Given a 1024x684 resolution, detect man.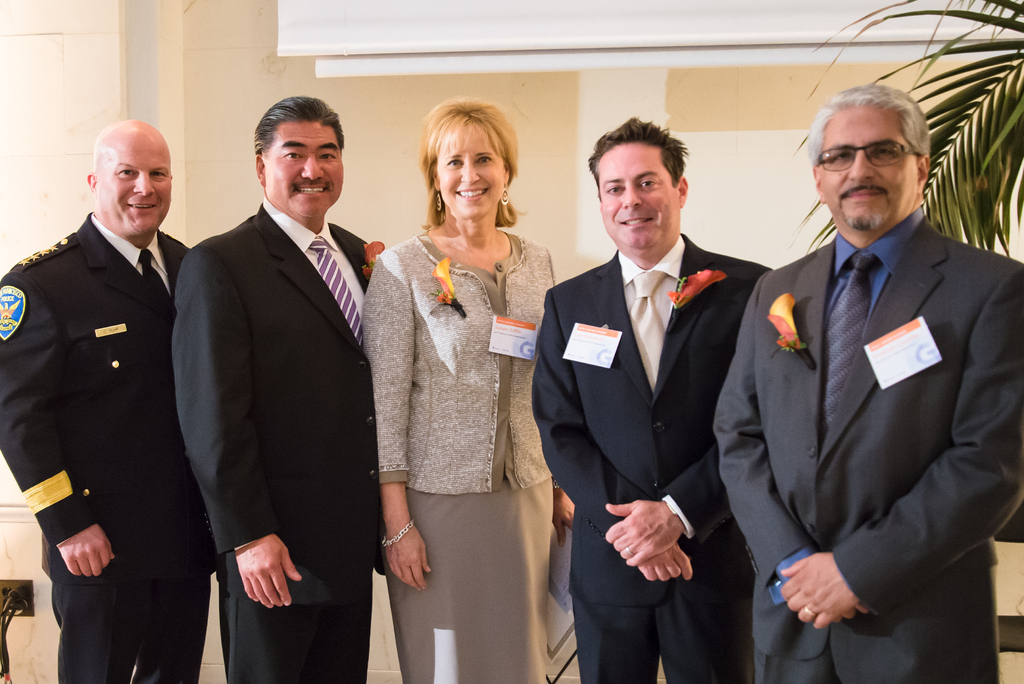
left=711, top=81, right=1023, bottom=683.
